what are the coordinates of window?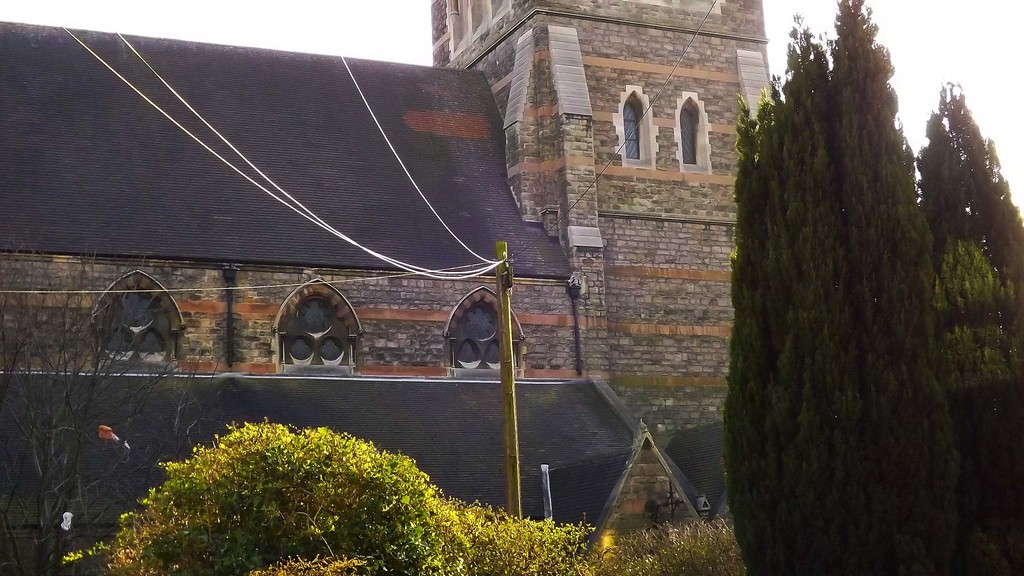
[x1=669, y1=90, x2=713, y2=172].
